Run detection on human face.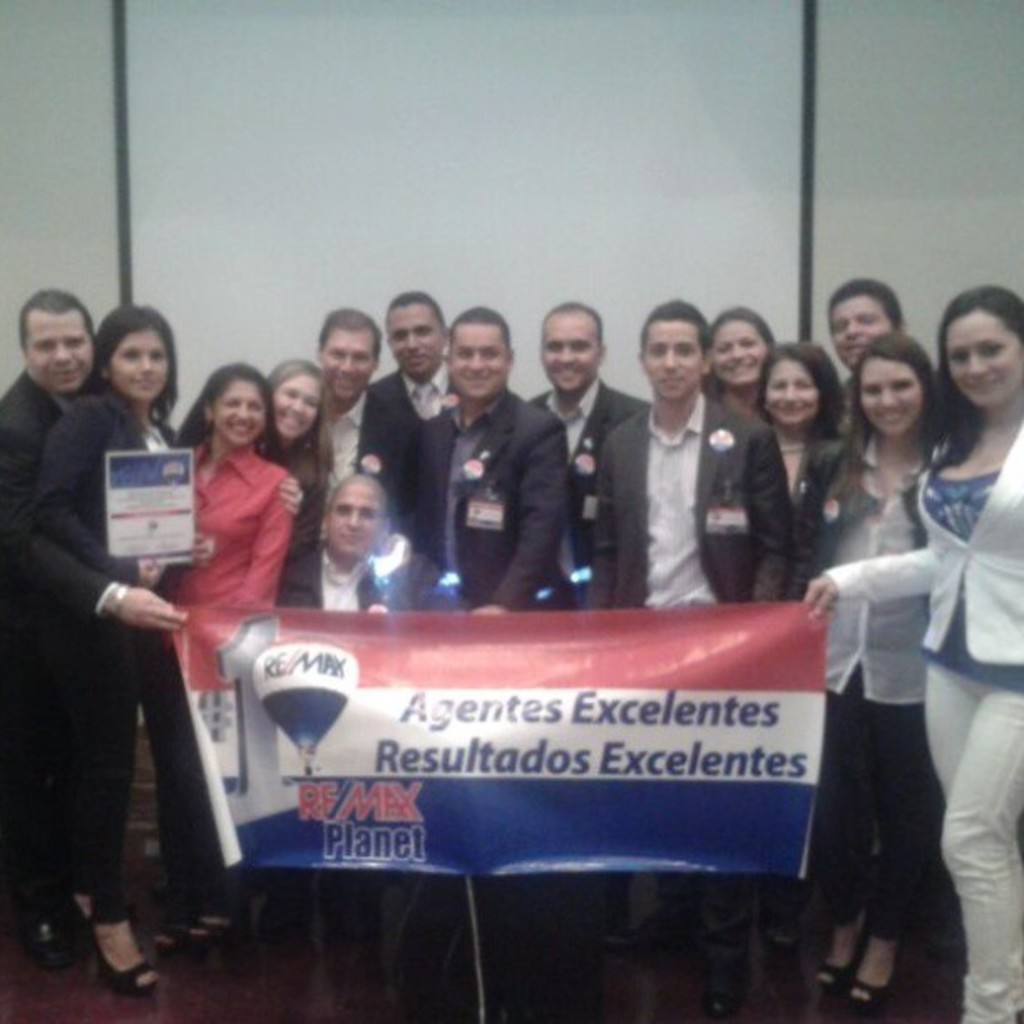
Result: l=330, t=484, r=378, b=554.
